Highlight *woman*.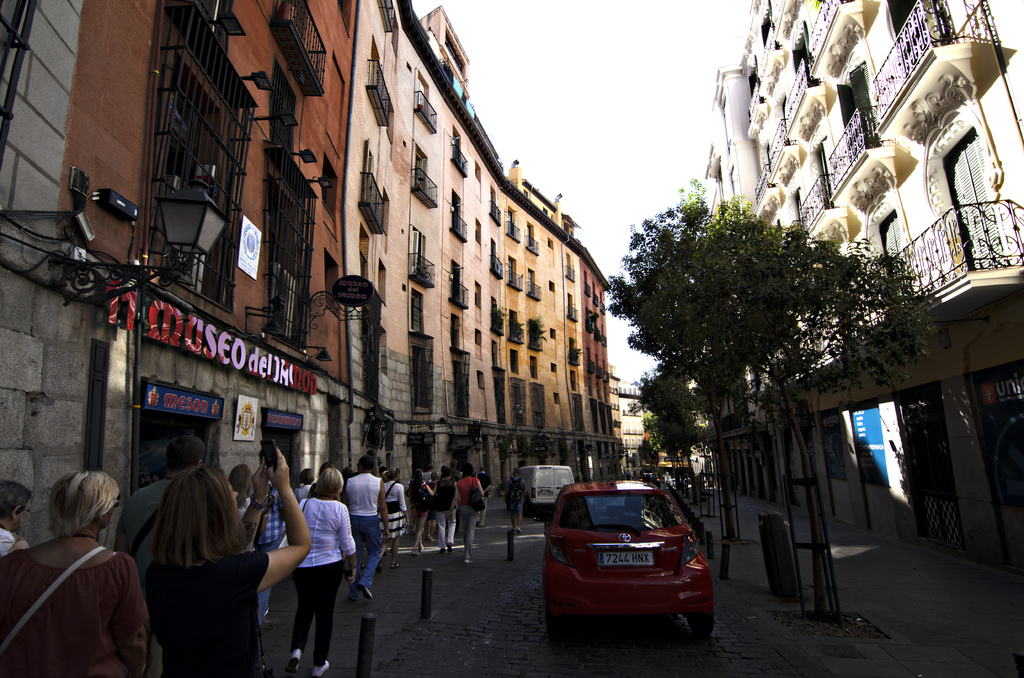
Highlighted region: l=374, t=467, r=404, b=575.
